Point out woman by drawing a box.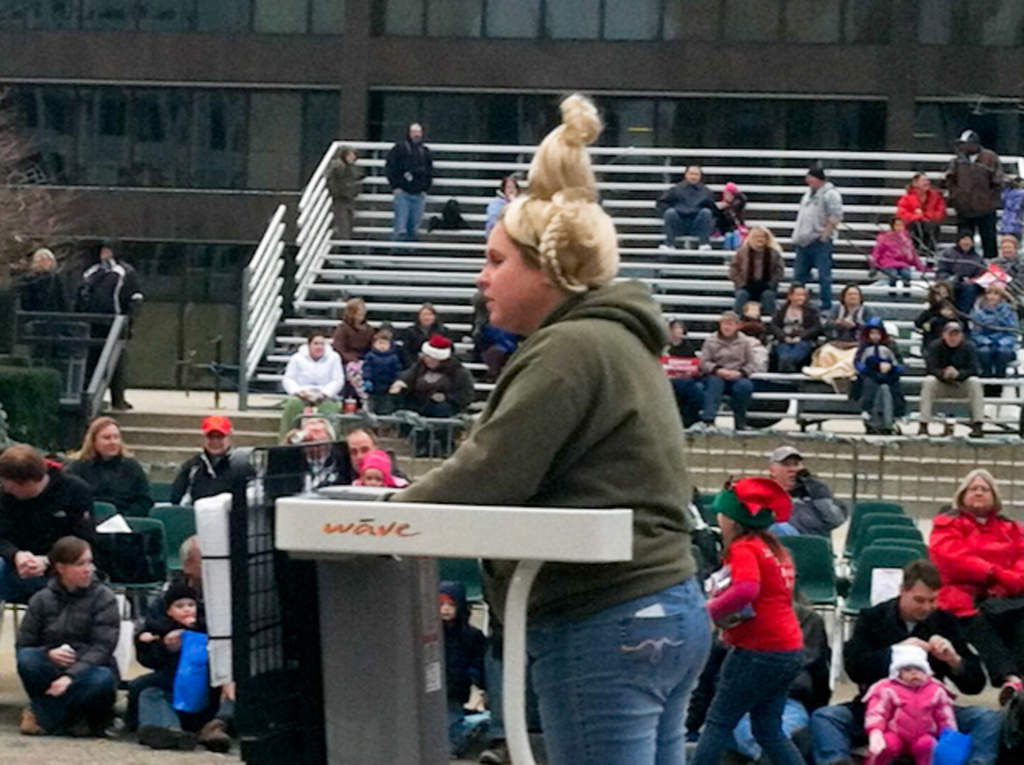
11/535/130/741.
